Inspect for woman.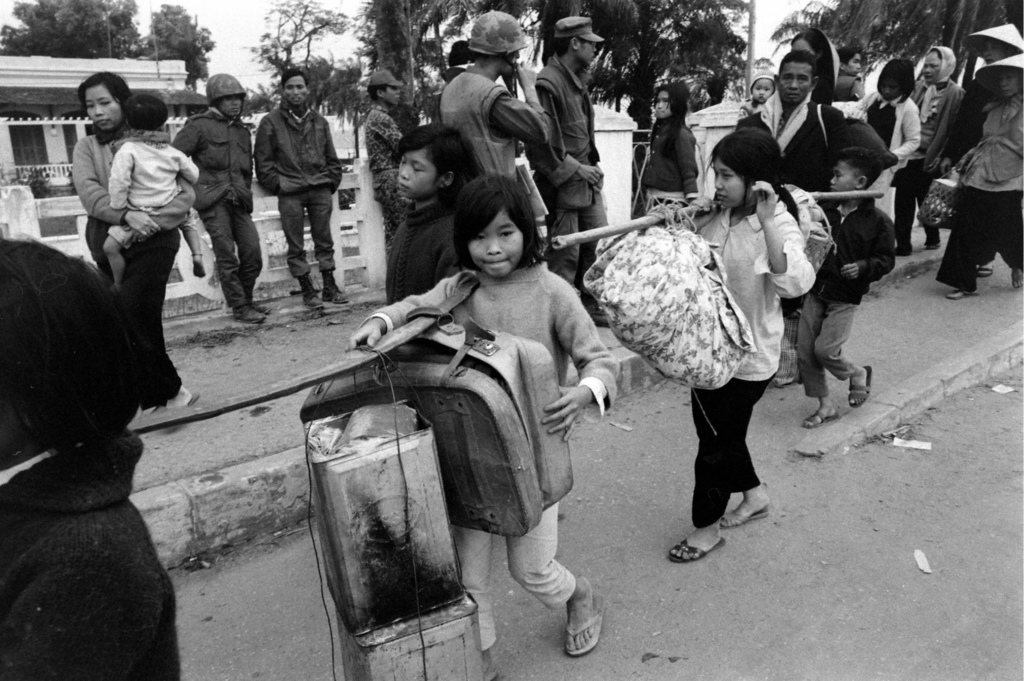
Inspection: <box>890,45,950,259</box>.
